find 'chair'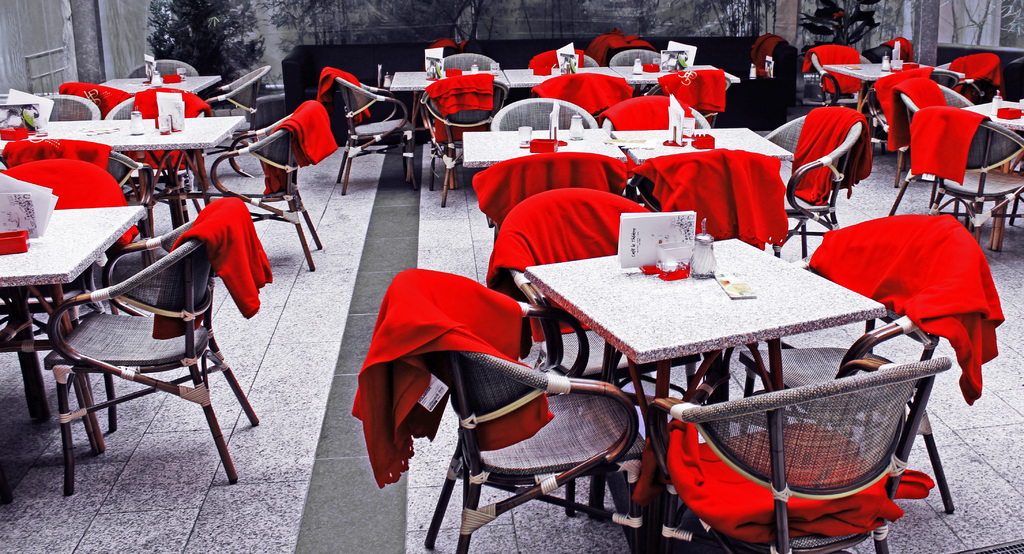
<bbox>947, 47, 998, 97</bbox>
